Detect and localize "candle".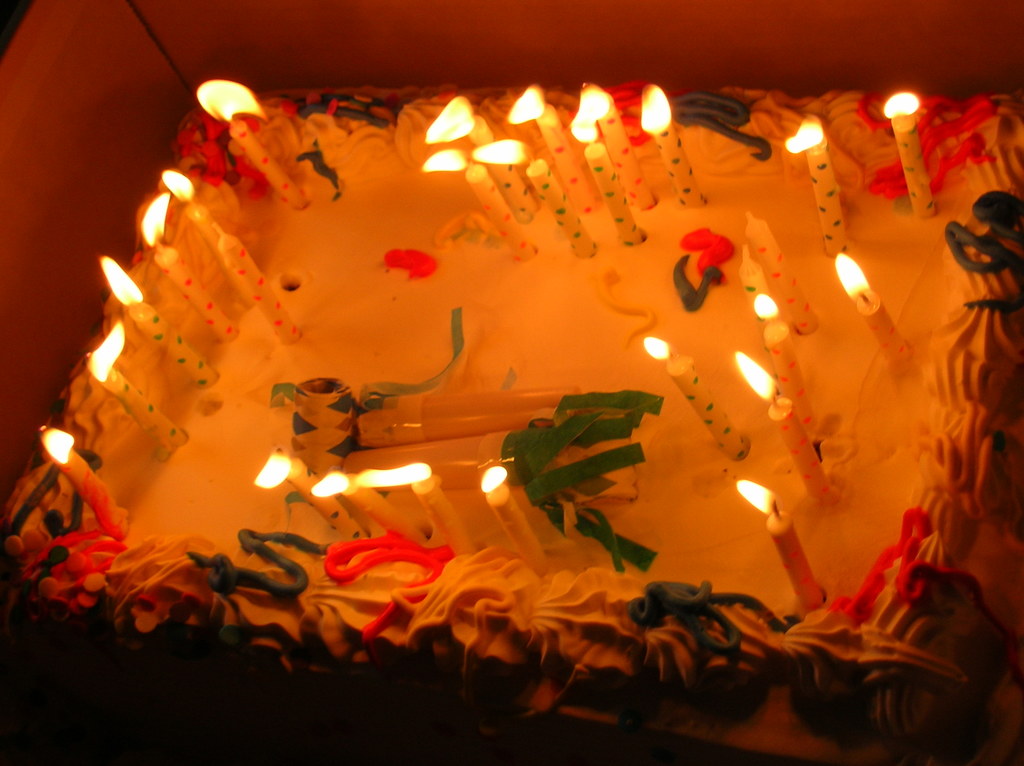
Localized at {"x1": 99, "y1": 259, "x2": 217, "y2": 390}.
